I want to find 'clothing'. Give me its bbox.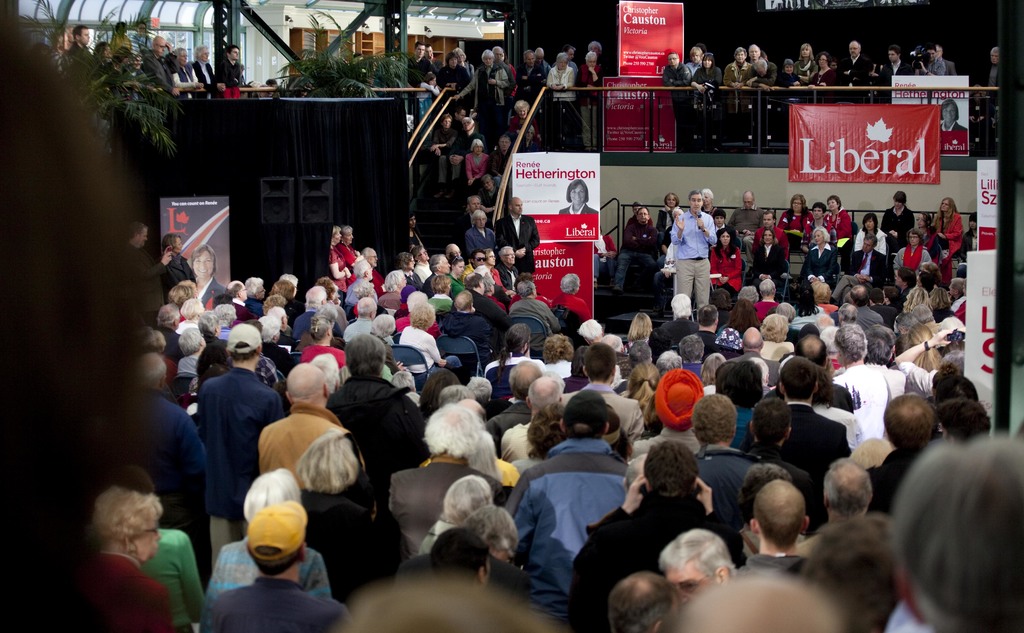
400:327:445:369.
